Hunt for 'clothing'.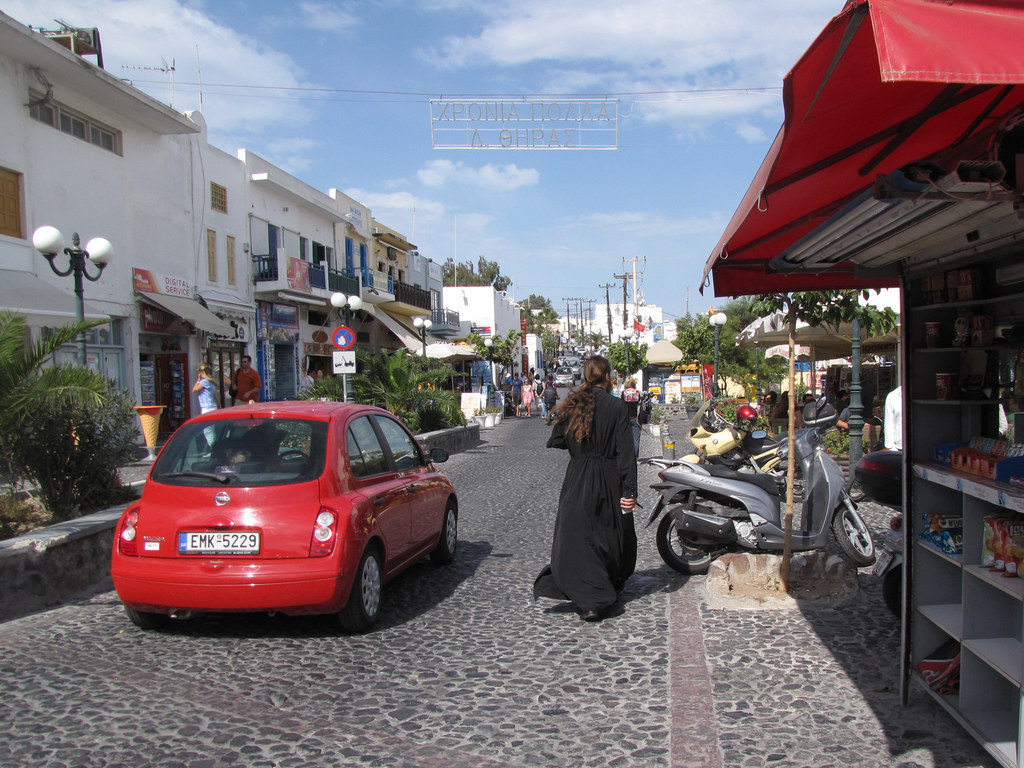
Hunted down at pyautogui.locateOnScreen(543, 383, 639, 611).
